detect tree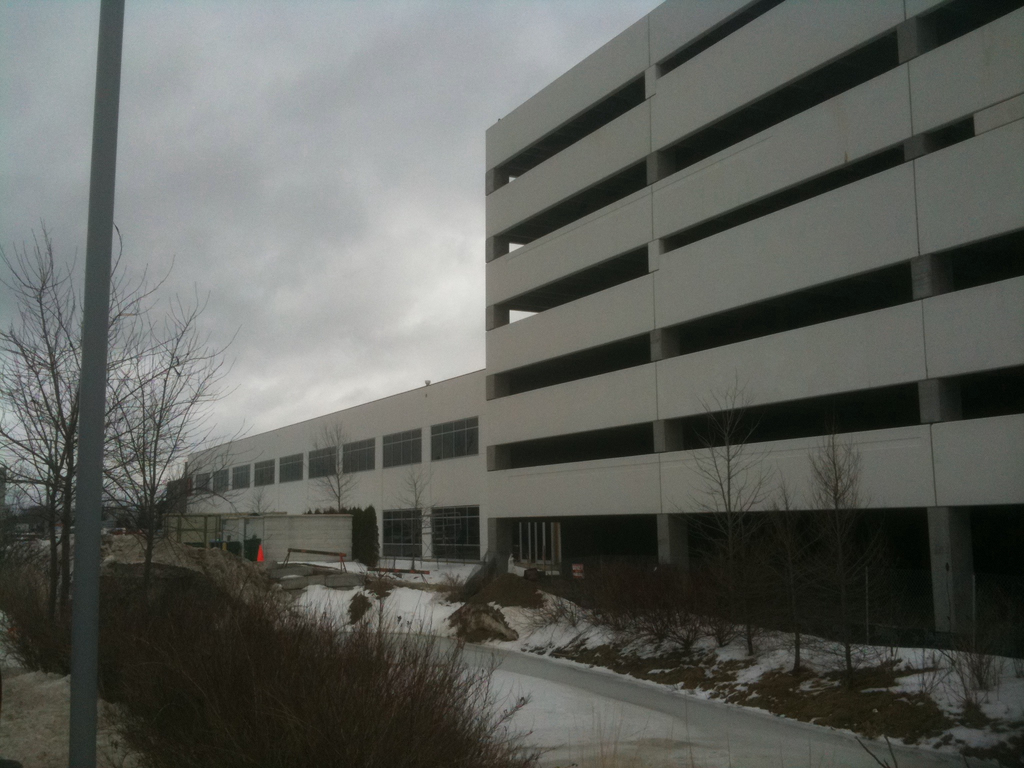
x1=314, y1=420, x2=380, y2=526
